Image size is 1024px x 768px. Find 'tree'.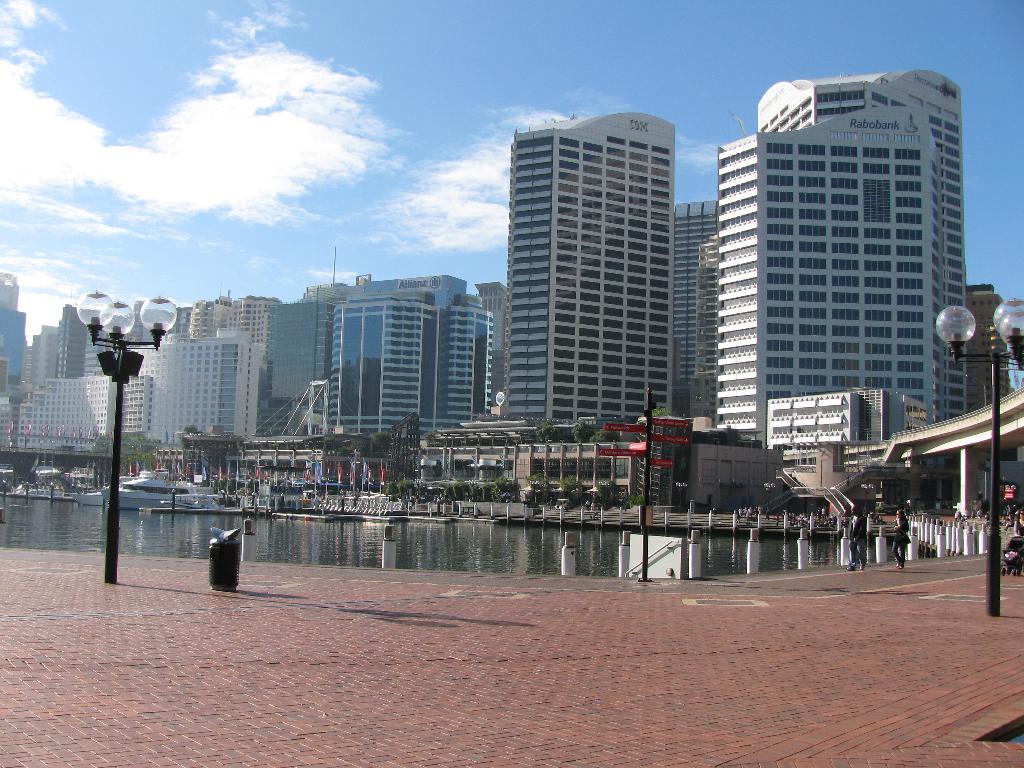
crop(574, 419, 593, 444).
